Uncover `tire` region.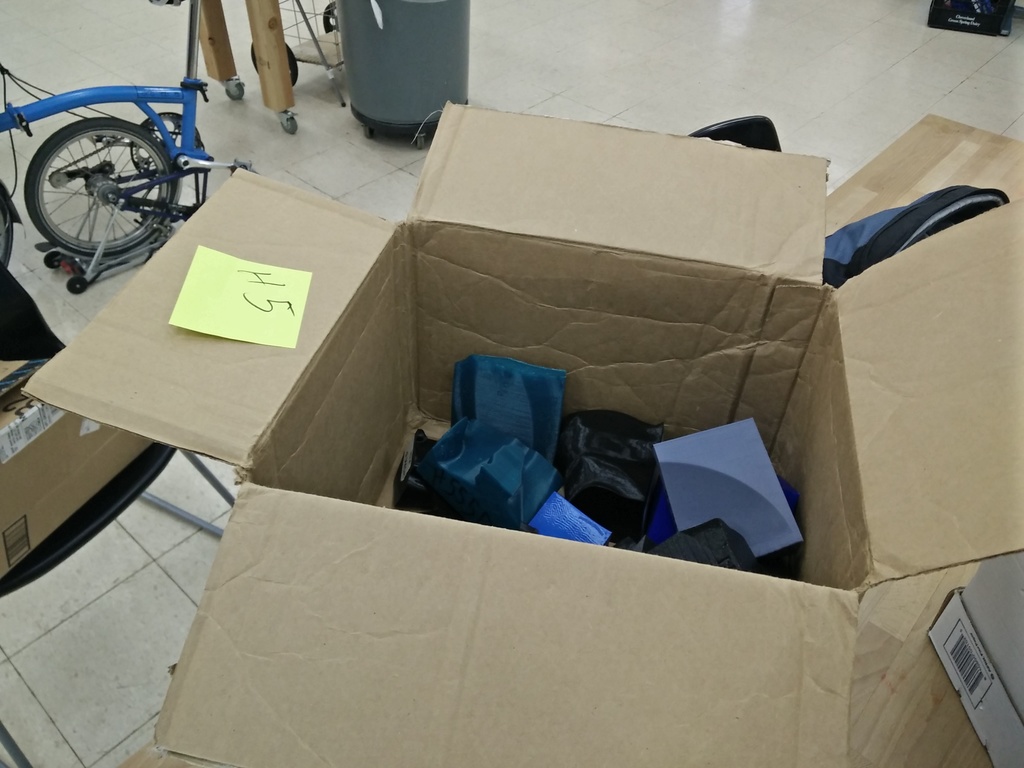
Uncovered: [19, 88, 178, 266].
